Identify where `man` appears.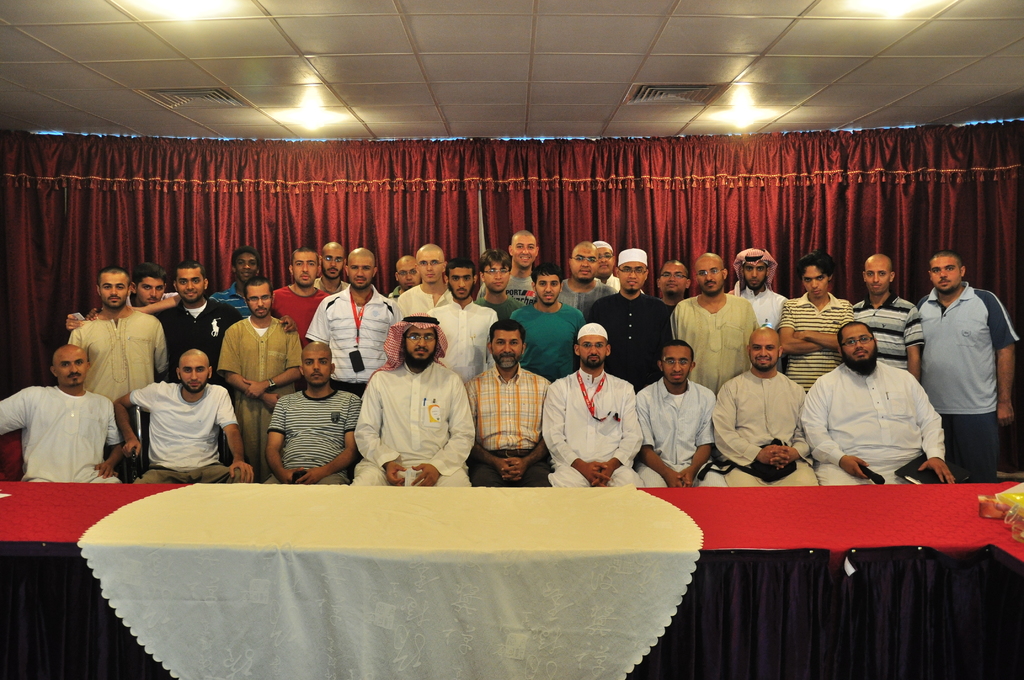
Appears at [left=584, top=245, right=673, bottom=400].
